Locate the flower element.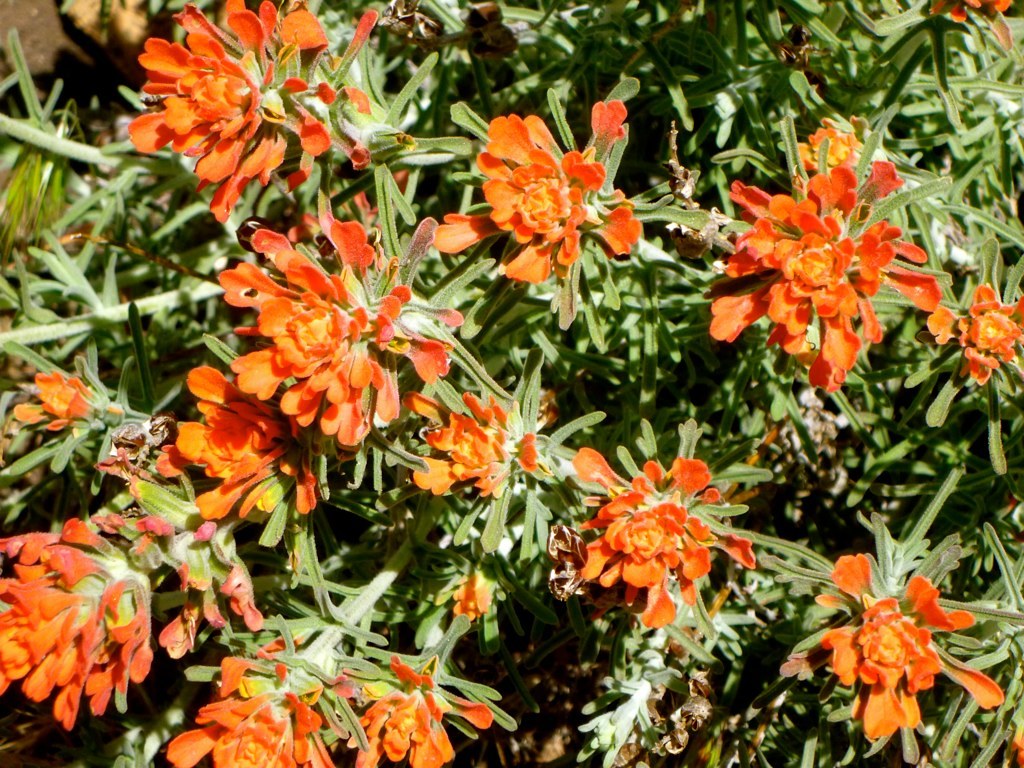
Element bbox: 420 103 656 296.
